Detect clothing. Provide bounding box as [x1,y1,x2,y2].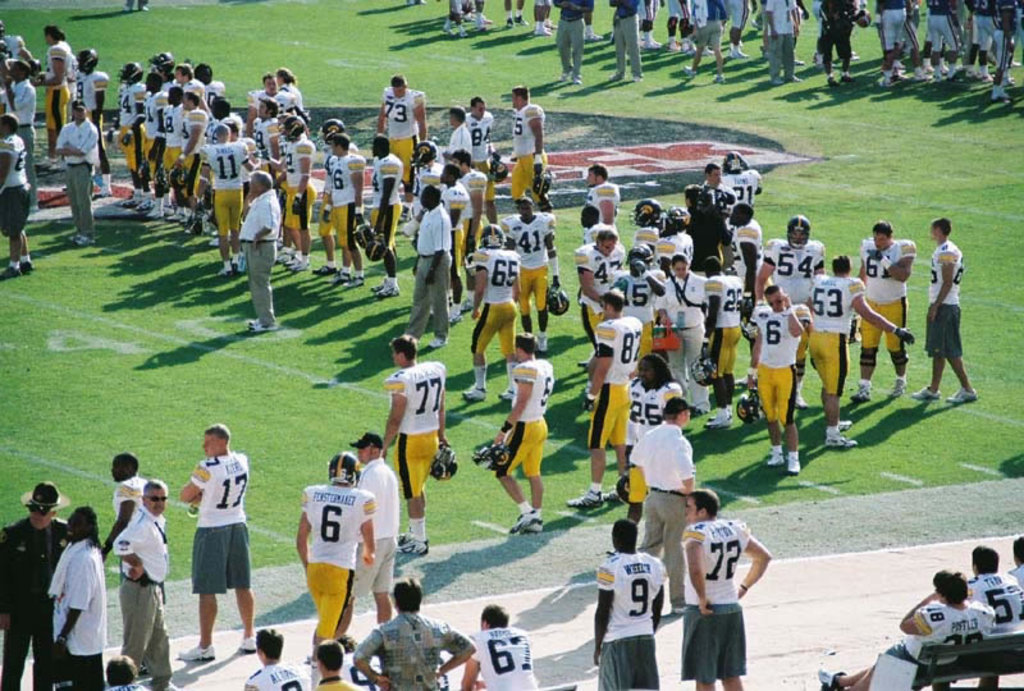
[652,274,708,407].
